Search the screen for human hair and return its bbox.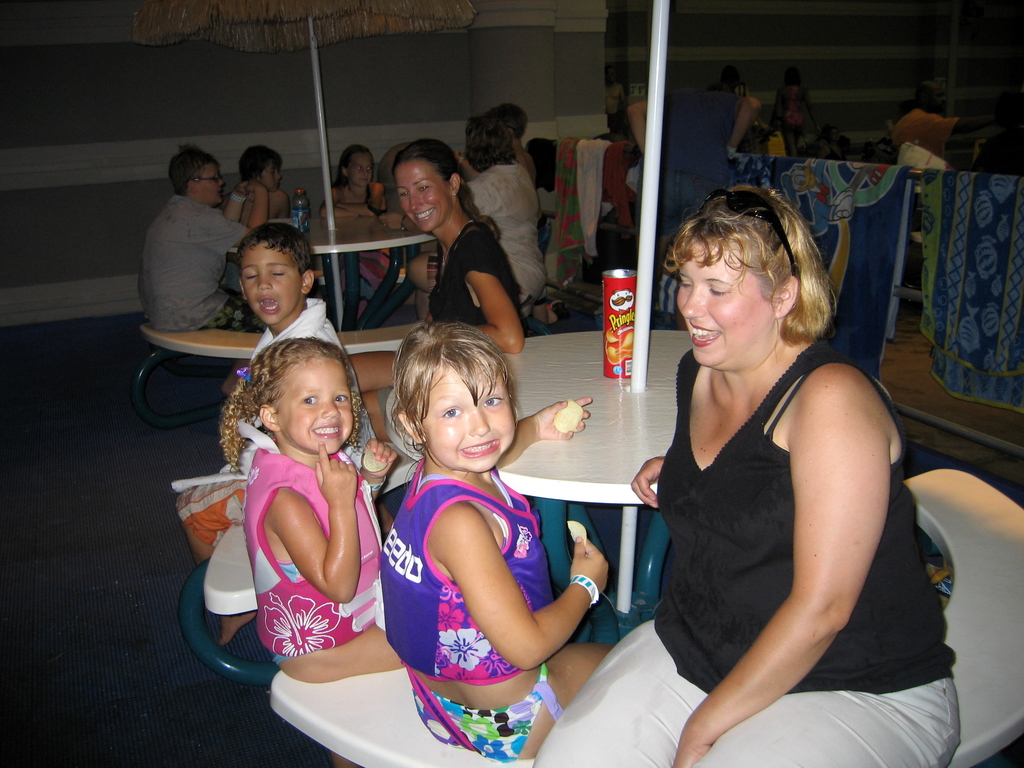
Found: <region>660, 188, 845, 347</region>.
